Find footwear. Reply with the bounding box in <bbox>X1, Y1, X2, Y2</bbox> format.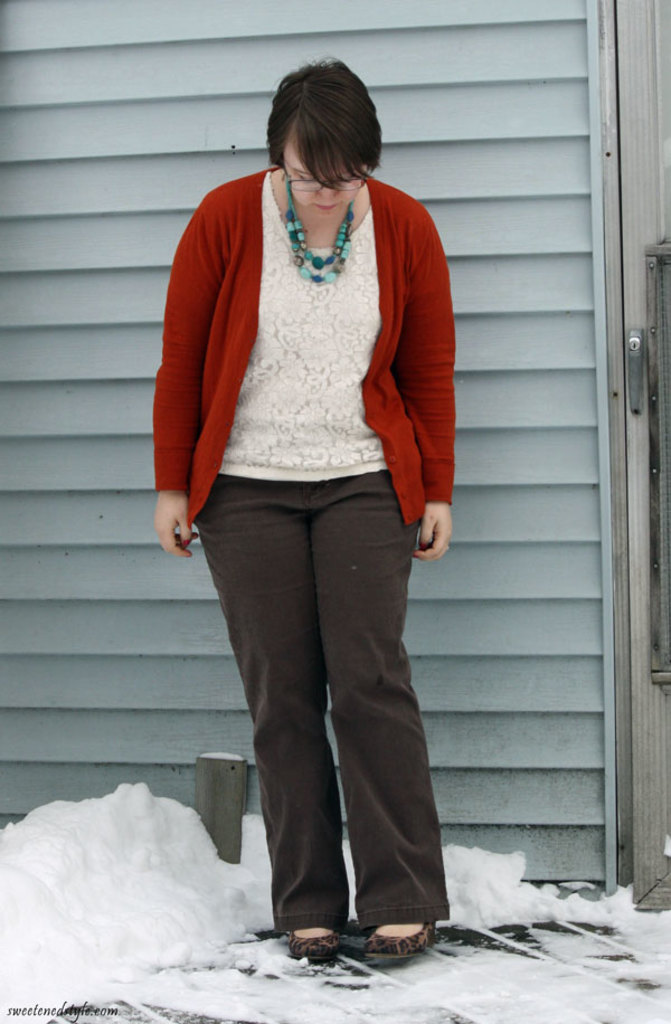
<bbox>287, 920, 341, 968</bbox>.
